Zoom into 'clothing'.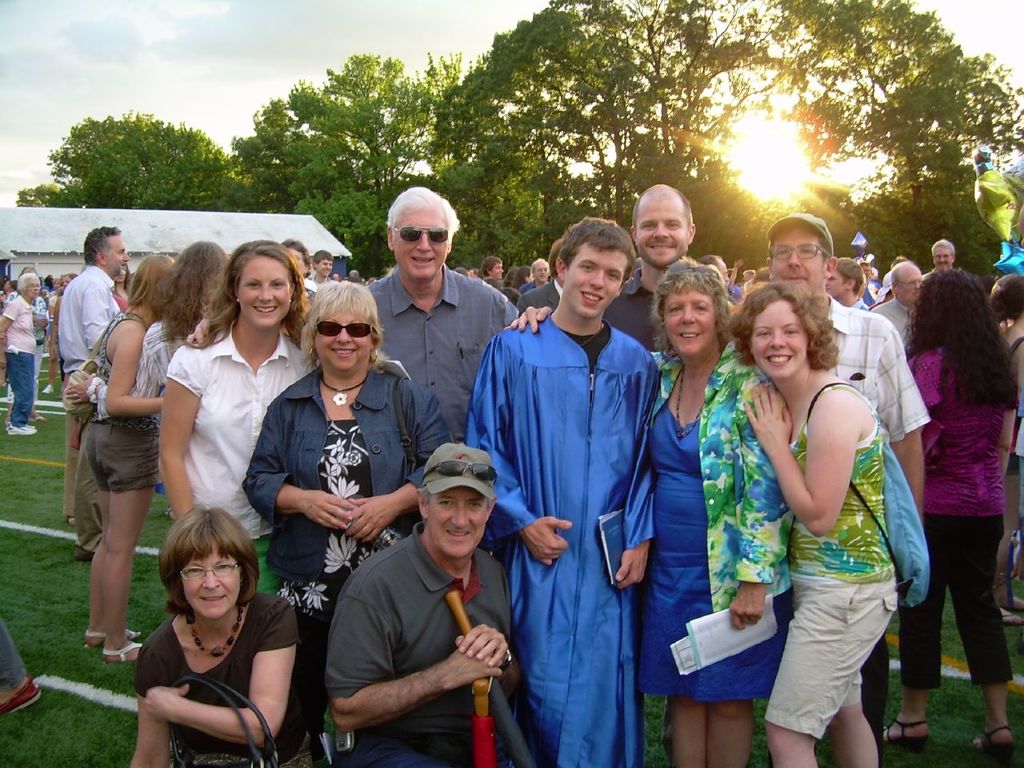
Zoom target: bbox(787, 370, 904, 748).
